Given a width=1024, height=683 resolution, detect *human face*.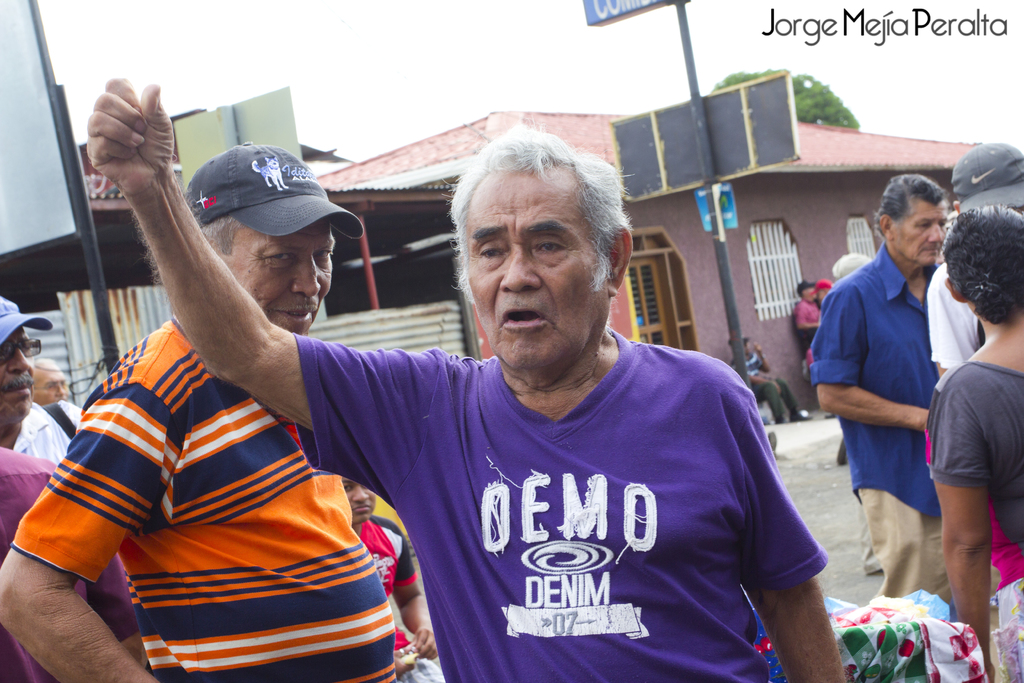
(x1=225, y1=219, x2=333, y2=336).
